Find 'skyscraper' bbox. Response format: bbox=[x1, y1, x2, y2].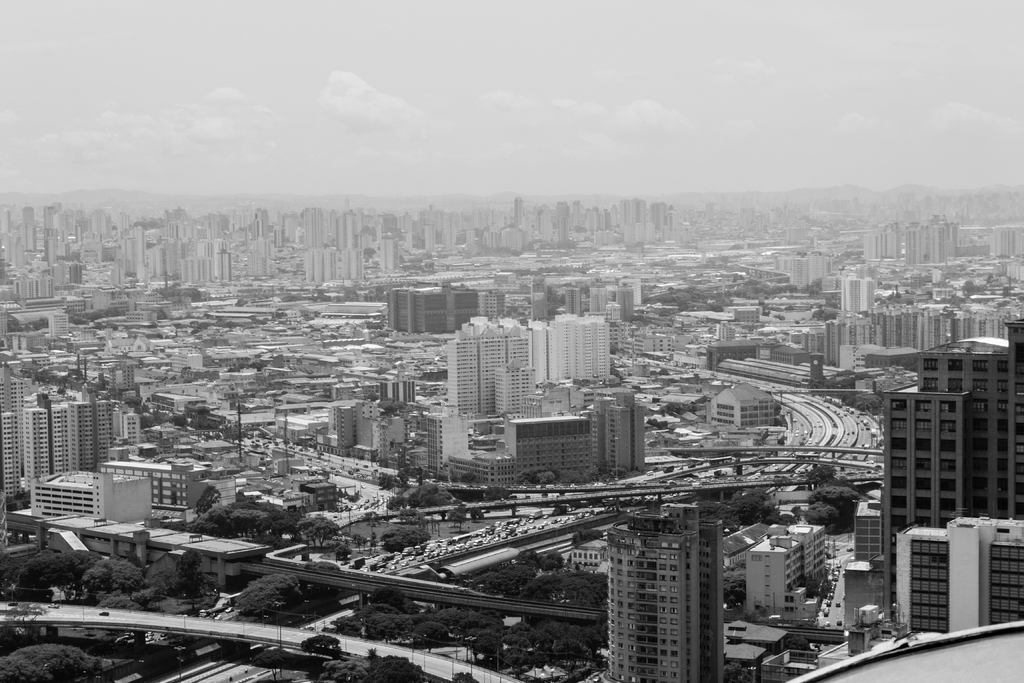
bbox=[876, 383, 968, 617].
